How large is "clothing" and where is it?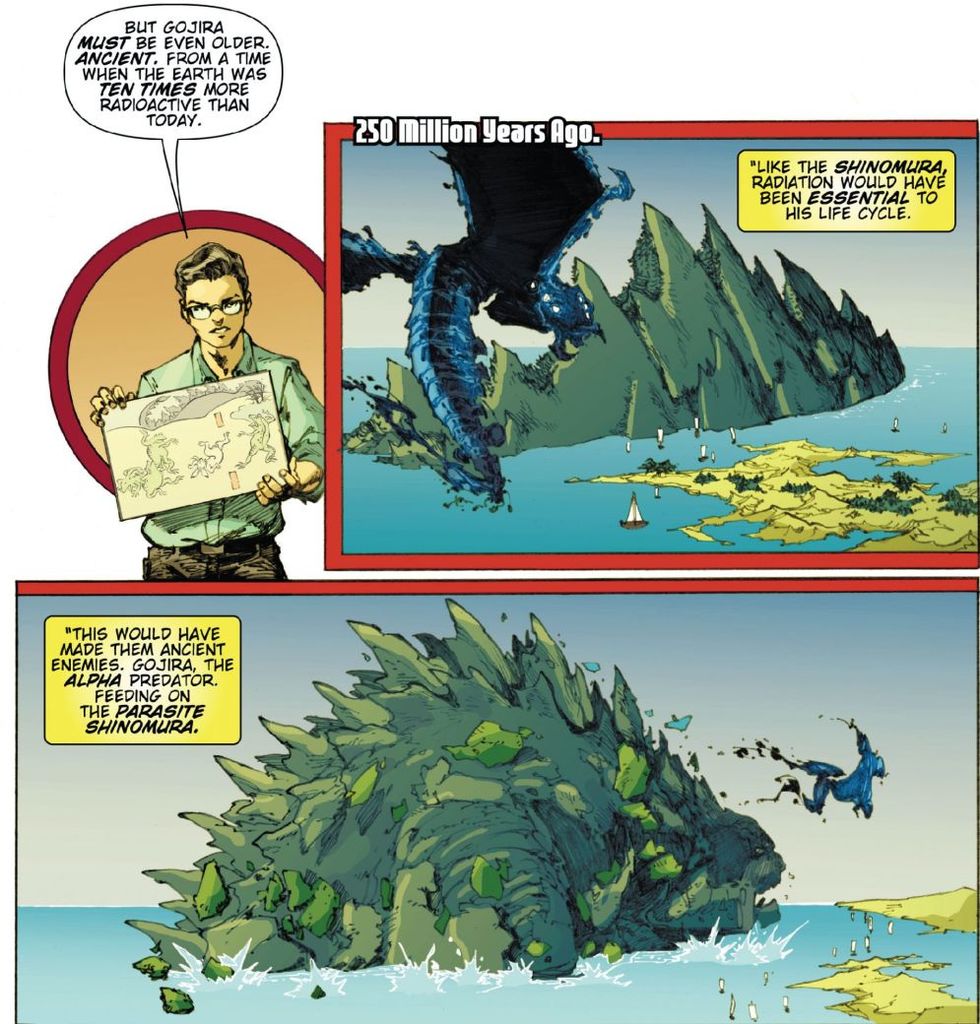
Bounding box: pyautogui.locateOnScreen(140, 550, 289, 581).
